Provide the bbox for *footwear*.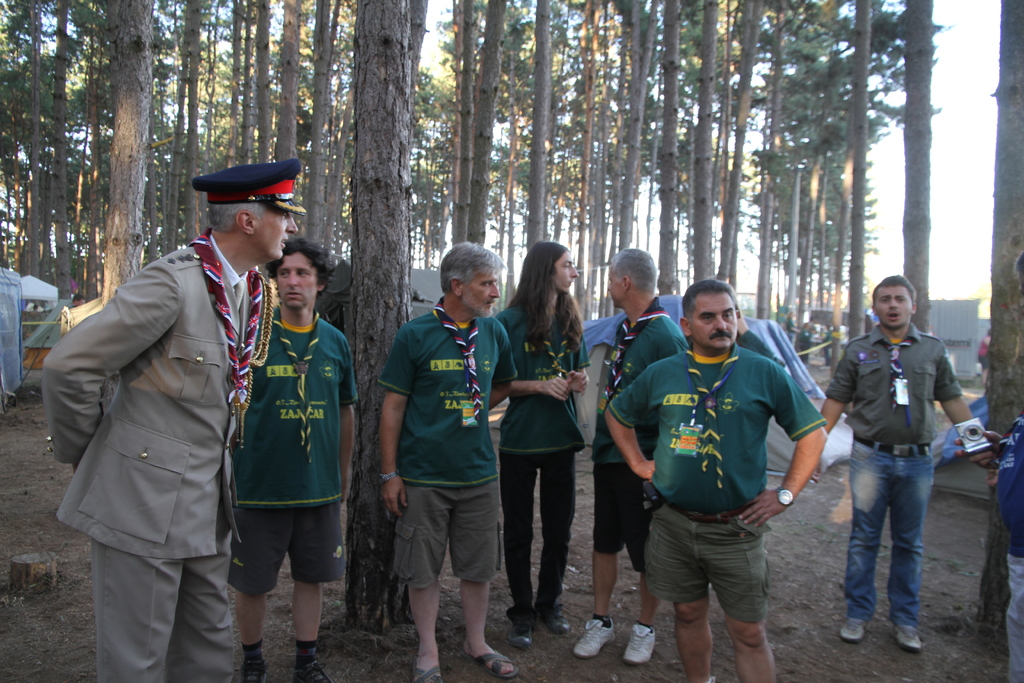
{"x1": 298, "y1": 639, "x2": 338, "y2": 682}.
